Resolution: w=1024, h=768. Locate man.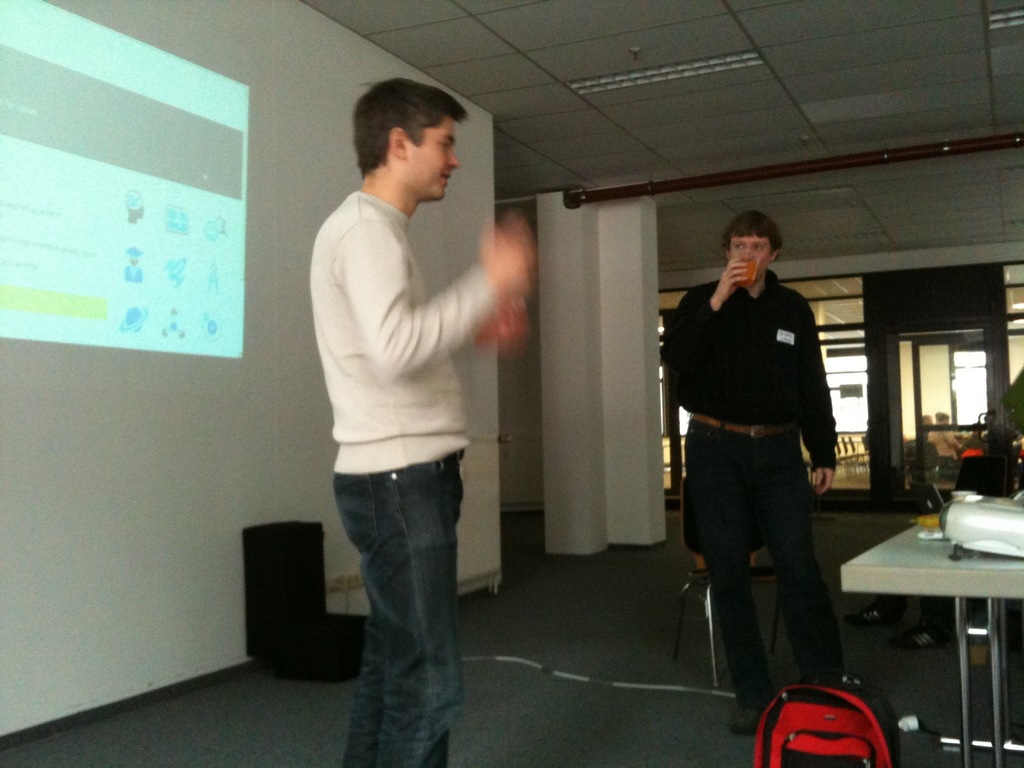
Rect(310, 74, 529, 767).
